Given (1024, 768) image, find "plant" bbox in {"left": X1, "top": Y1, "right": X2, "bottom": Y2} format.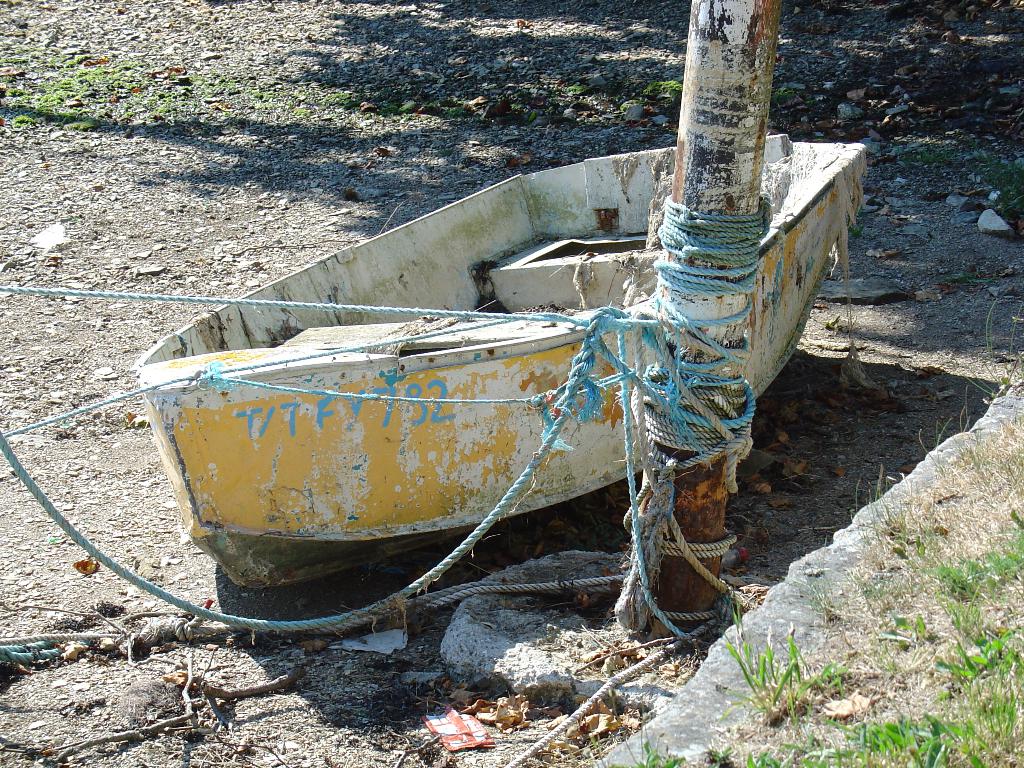
{"left": 943, "top": 545, "right": 999, "bottom": 633}.
